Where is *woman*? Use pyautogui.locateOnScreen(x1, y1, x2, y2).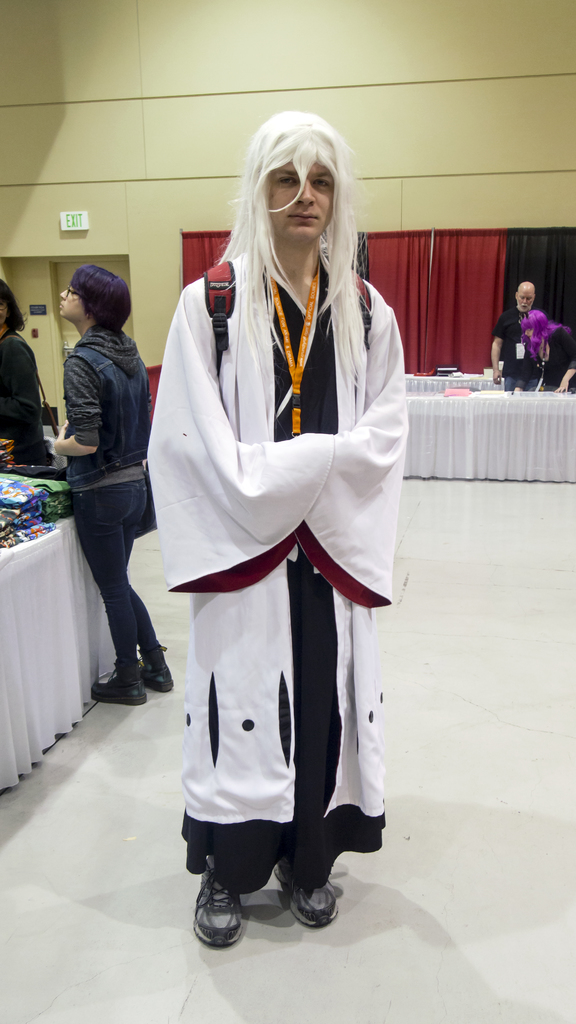
pyautogui.locateOnScreen(38, 264, 179, 707).
